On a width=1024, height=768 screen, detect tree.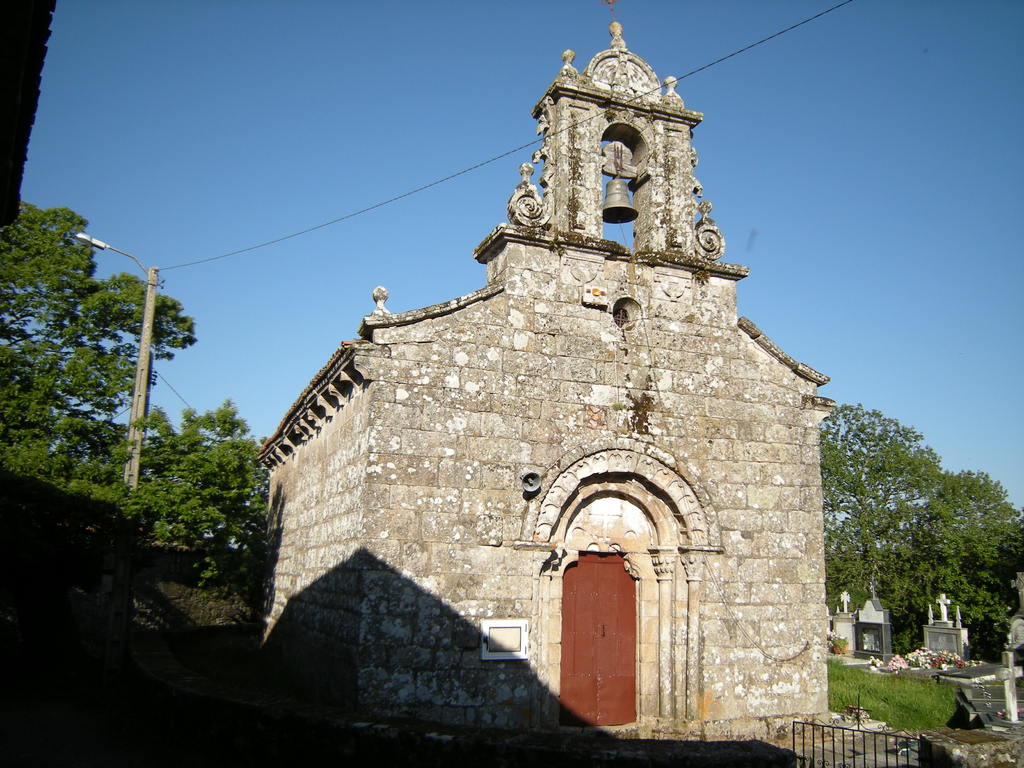
l=3, t=214, r=277, b=464.
